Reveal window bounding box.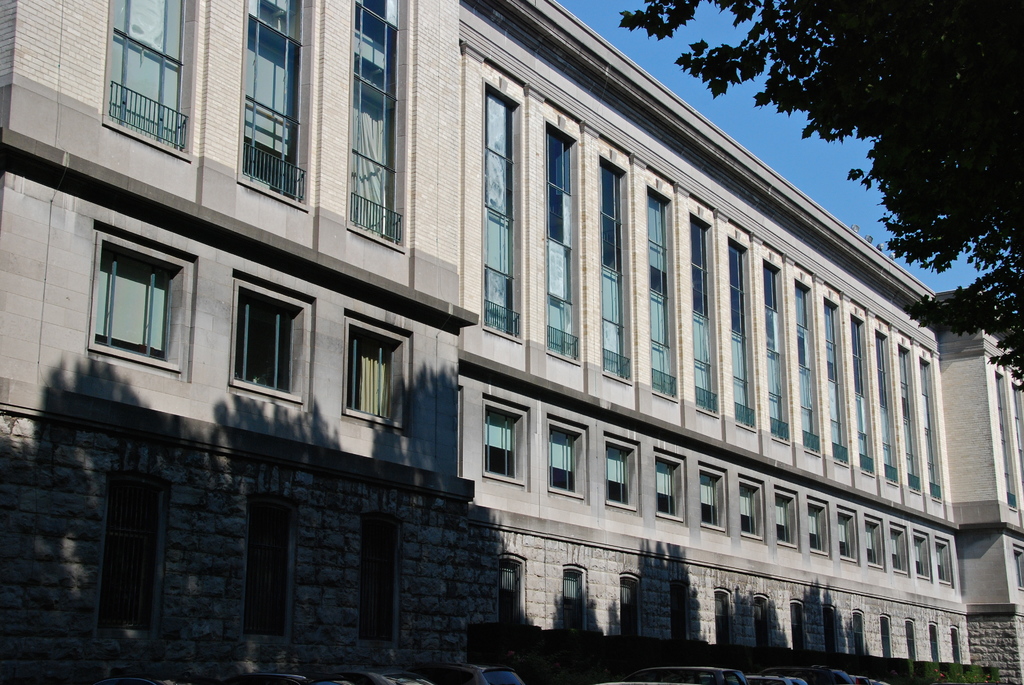
Revealed: [left=556, top=562, right=588, bottom=633].
